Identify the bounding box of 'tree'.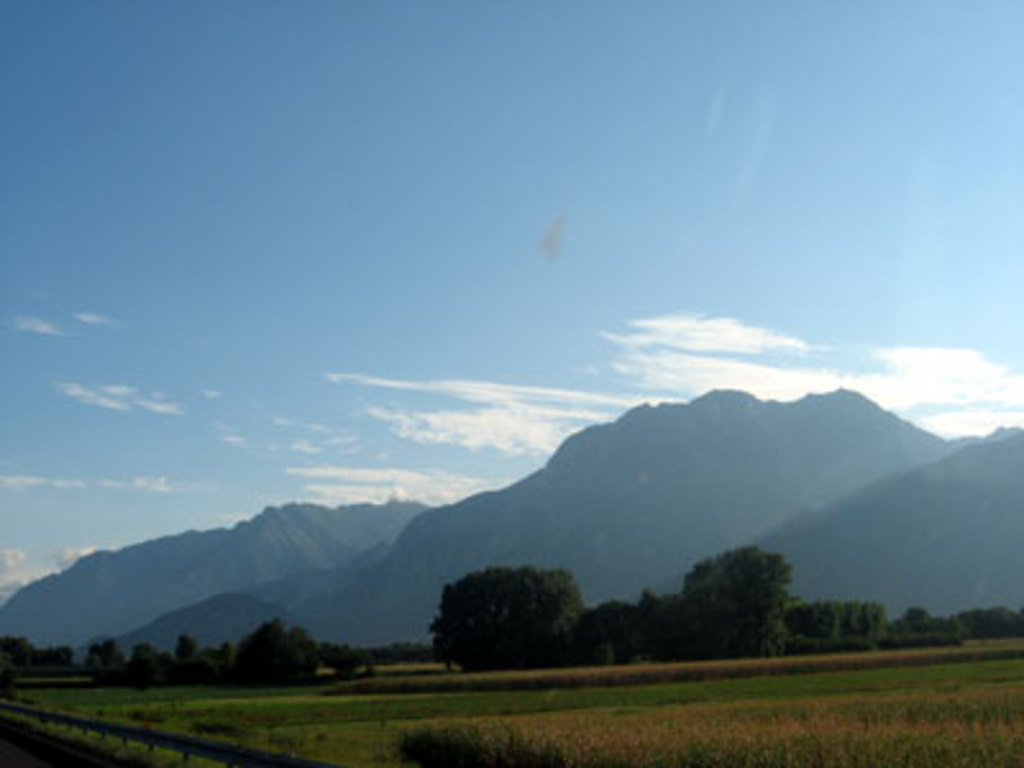
182,635,215,686.
